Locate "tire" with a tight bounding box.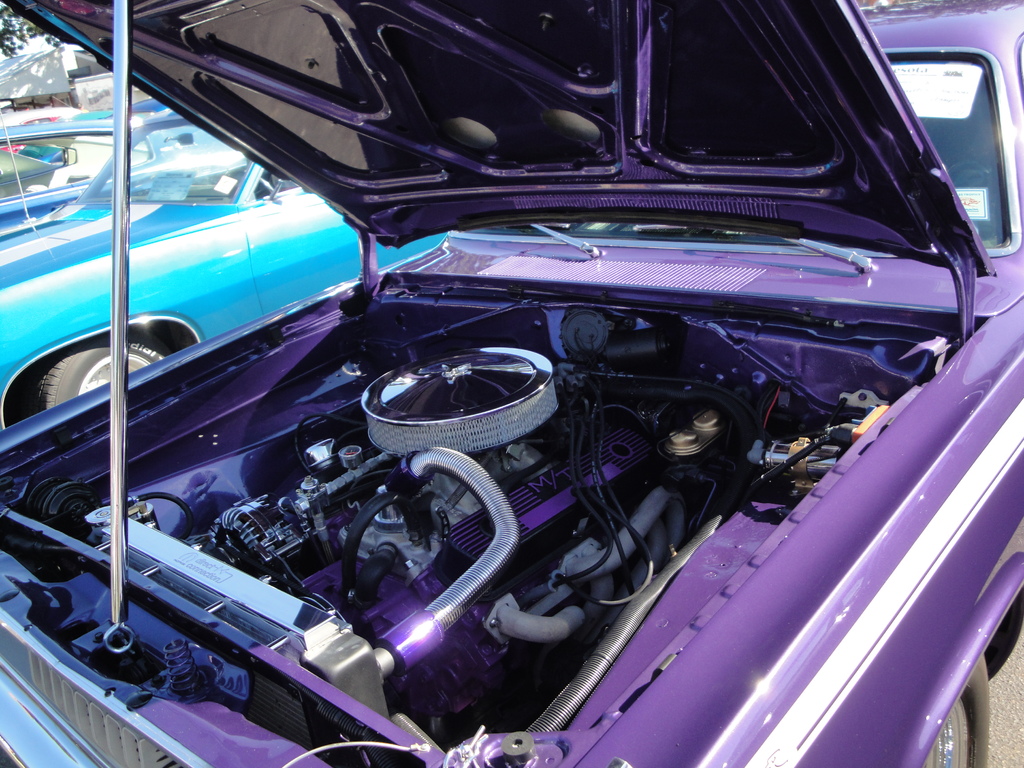
22 331 172 420.
